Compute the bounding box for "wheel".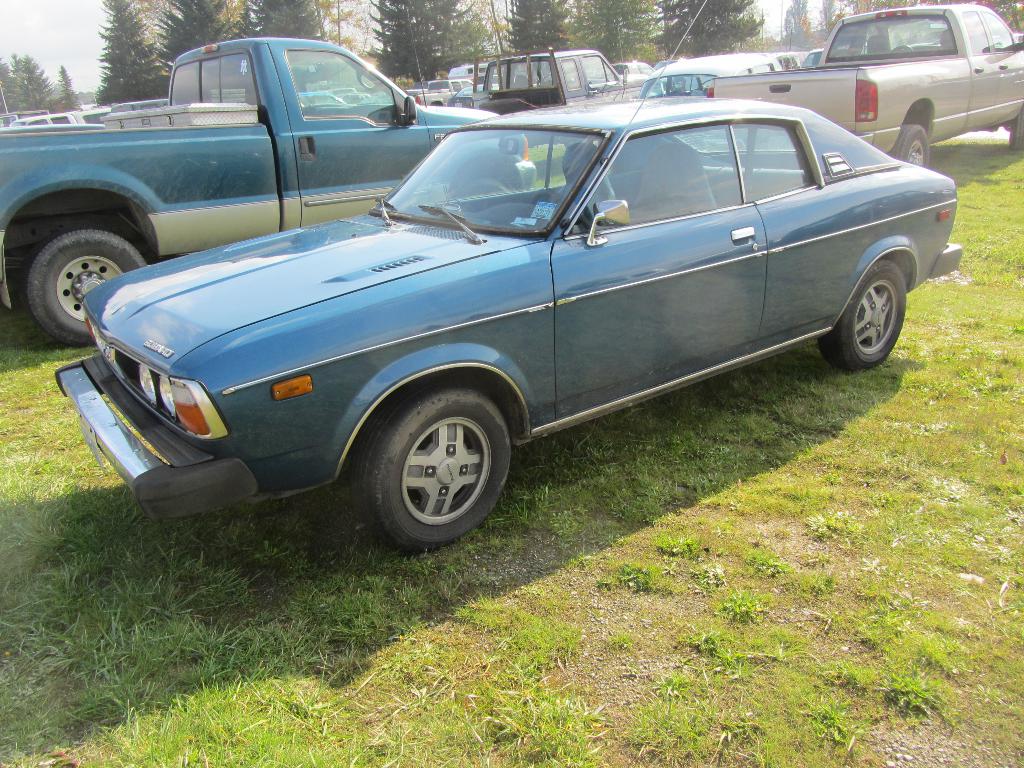
select_region(890, 46, 911, 53).
